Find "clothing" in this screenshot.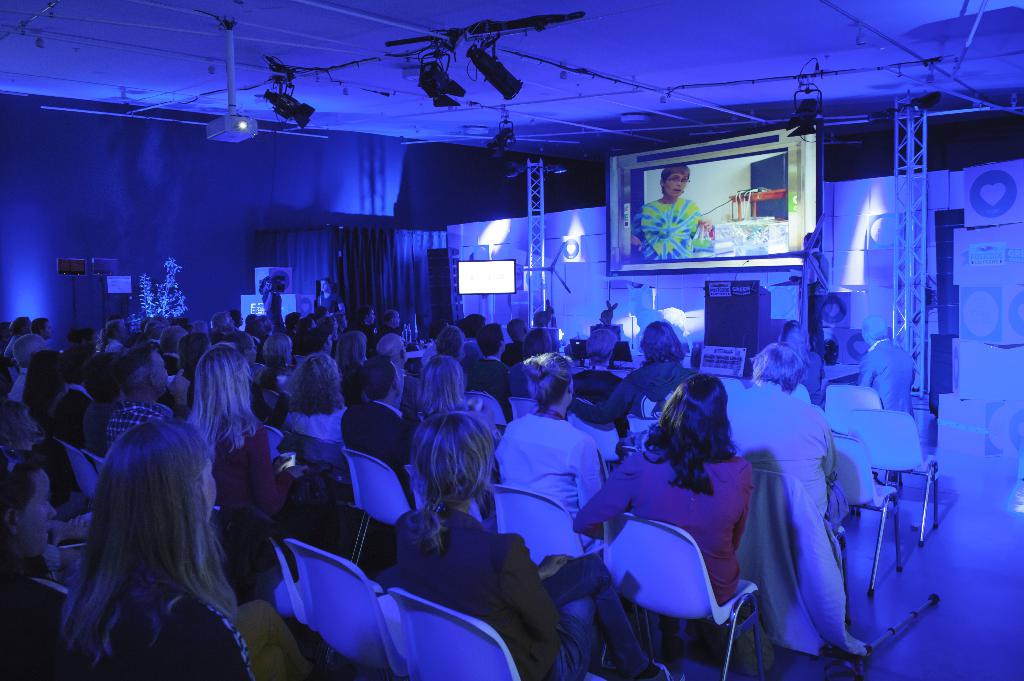
The bounding box for "clothing" is <region>84, 582, 257, 679</region>.
